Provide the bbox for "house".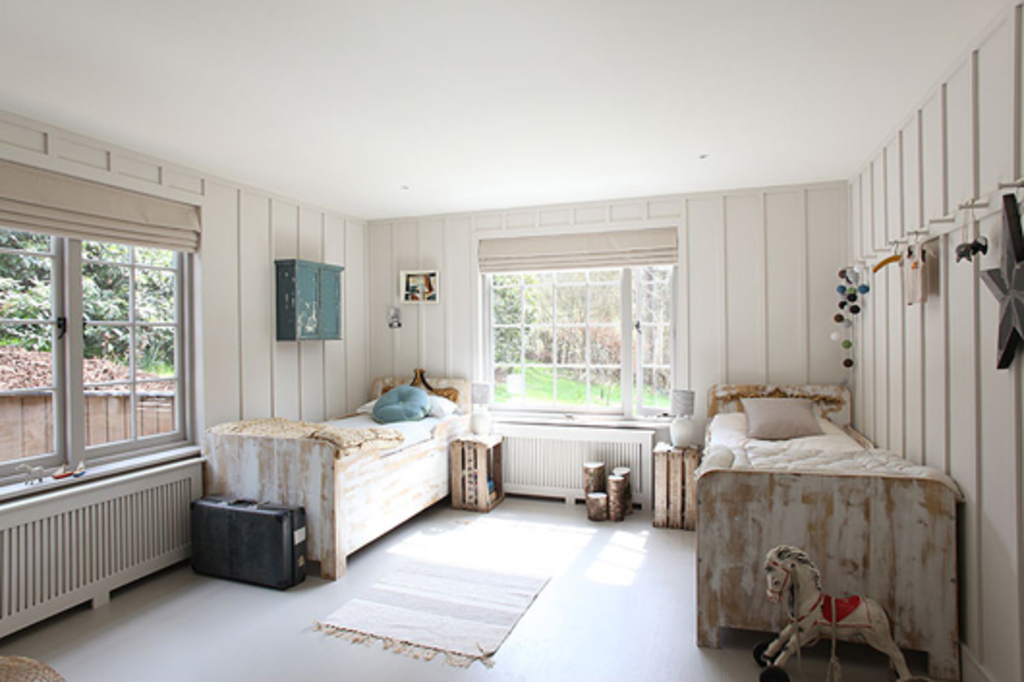
0 0 1022 680.
